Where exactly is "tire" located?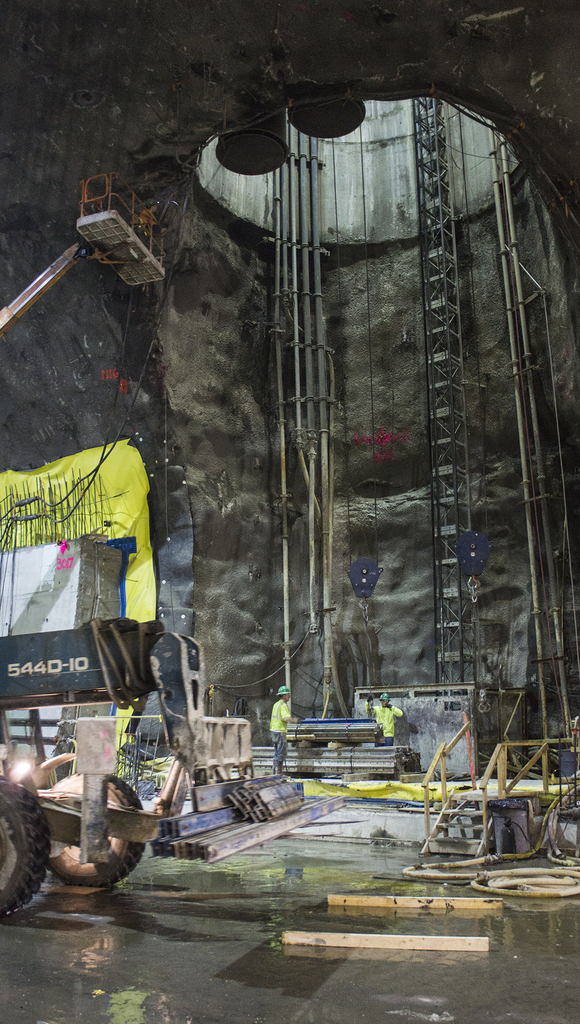
Its bounding box is (x1=36, y1=771, x2=145, y2=886).
